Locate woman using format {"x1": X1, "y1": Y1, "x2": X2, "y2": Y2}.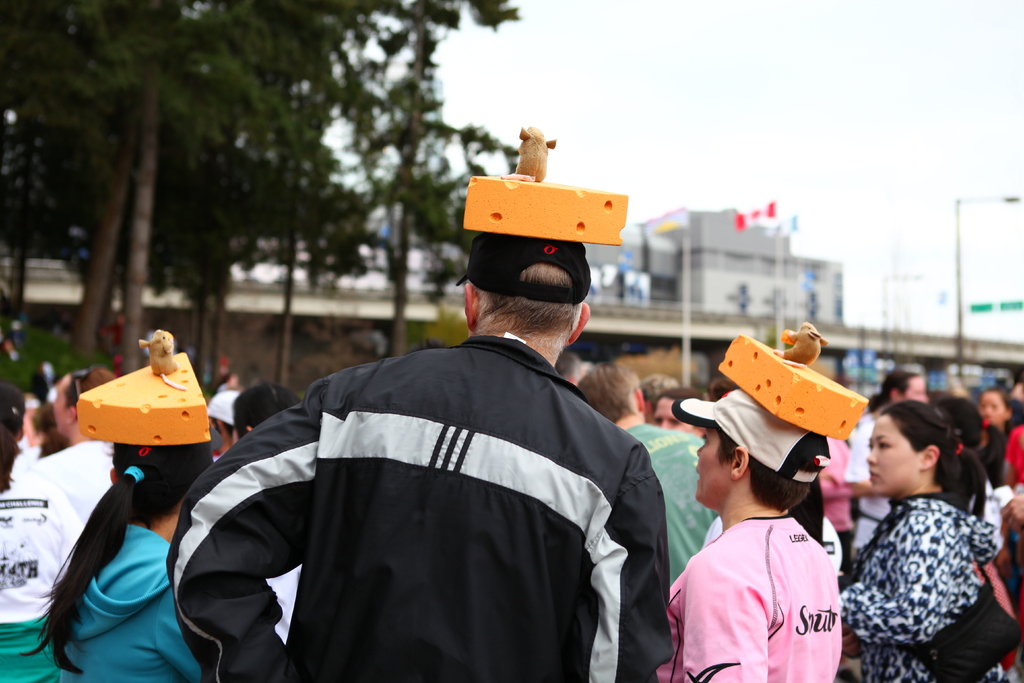
{"x1": 658, "y1": 386, "x2": 845, "y2": 682}.
